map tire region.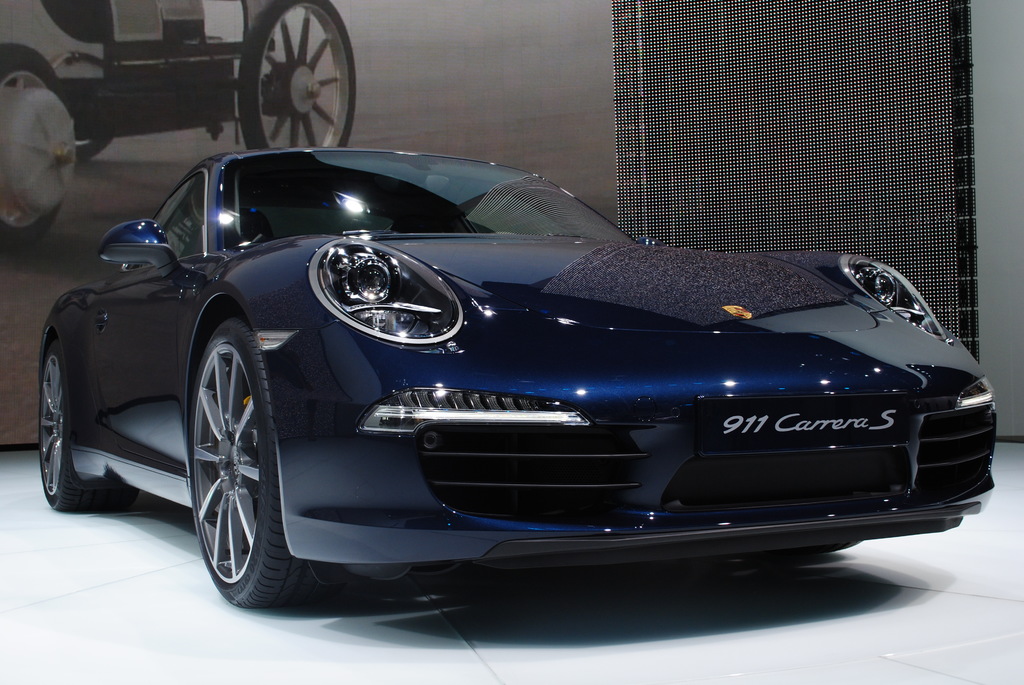
Mapped to bbox=[0, 43, 76, 255].
